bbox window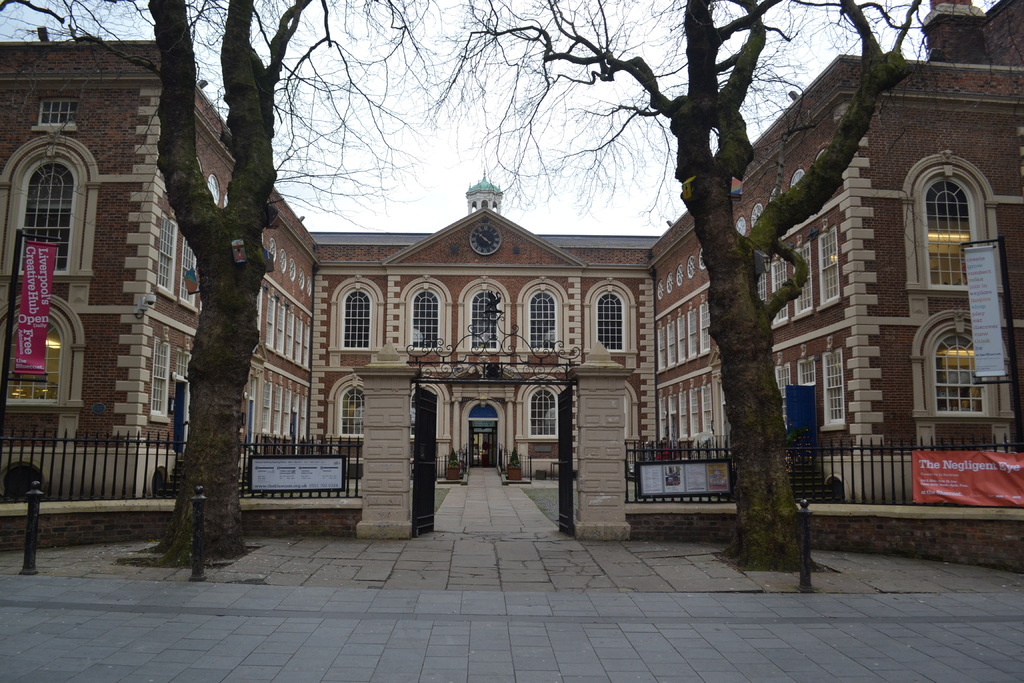
(150,339,170,423)
